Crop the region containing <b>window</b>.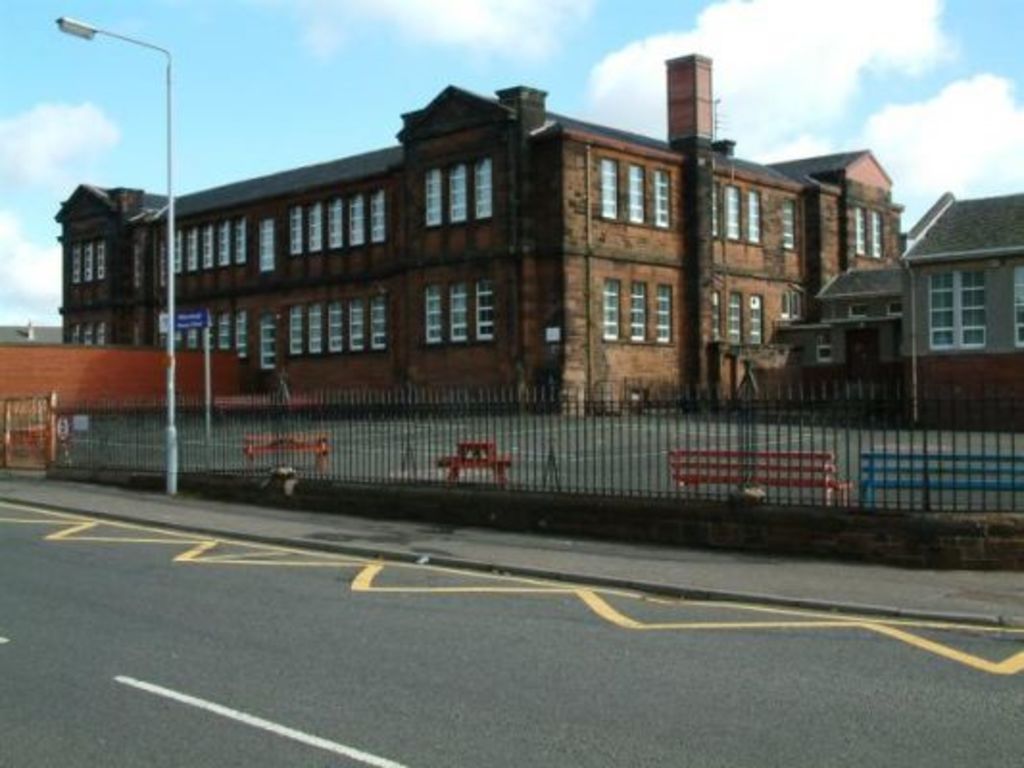
Crop region: box(709, 188, 744, 238).
